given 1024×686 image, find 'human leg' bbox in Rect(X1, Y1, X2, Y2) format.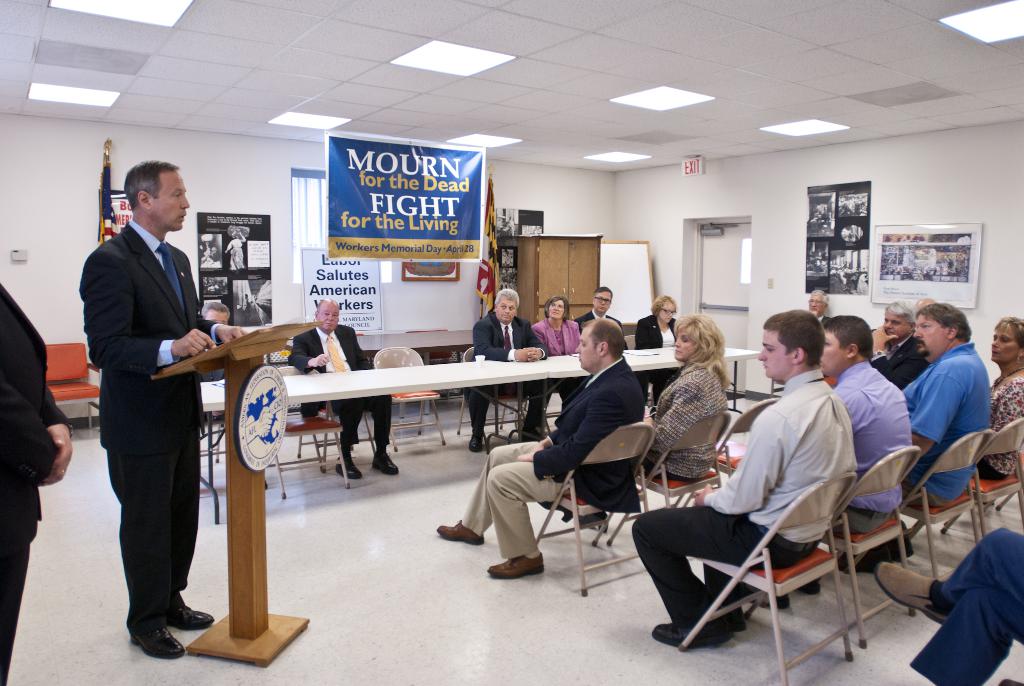
Rect(630, 507, 806, 647).
